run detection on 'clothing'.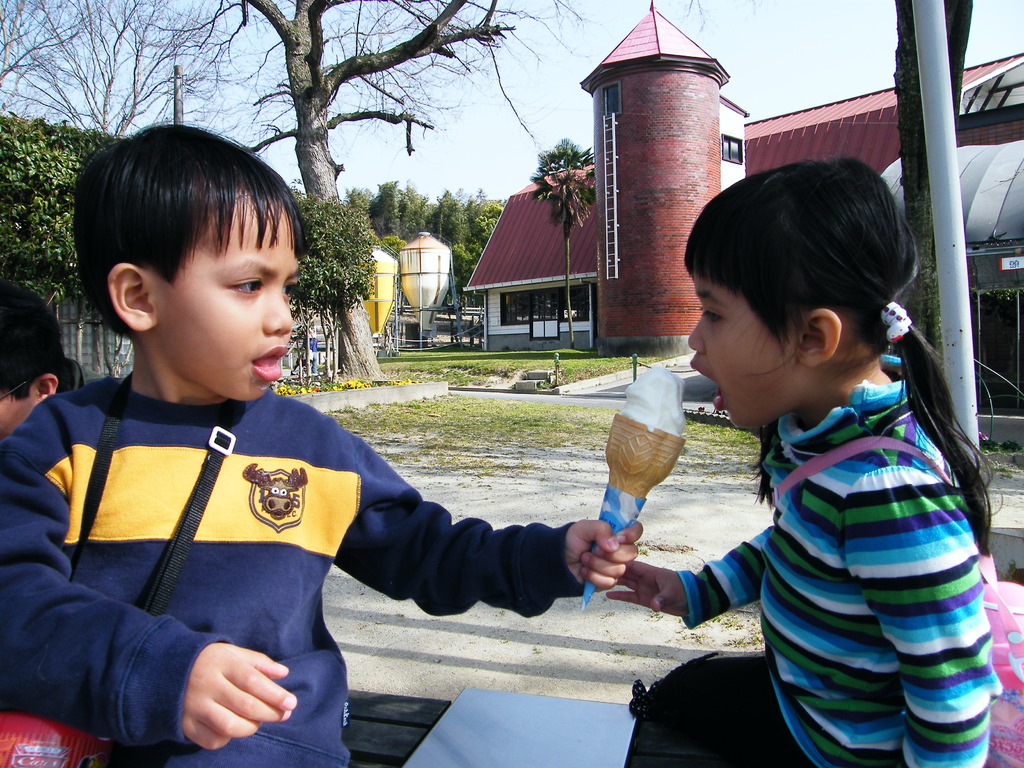
Result: {"x1": 0, "y1": 368, "x2": 586, "y2": 767}.
